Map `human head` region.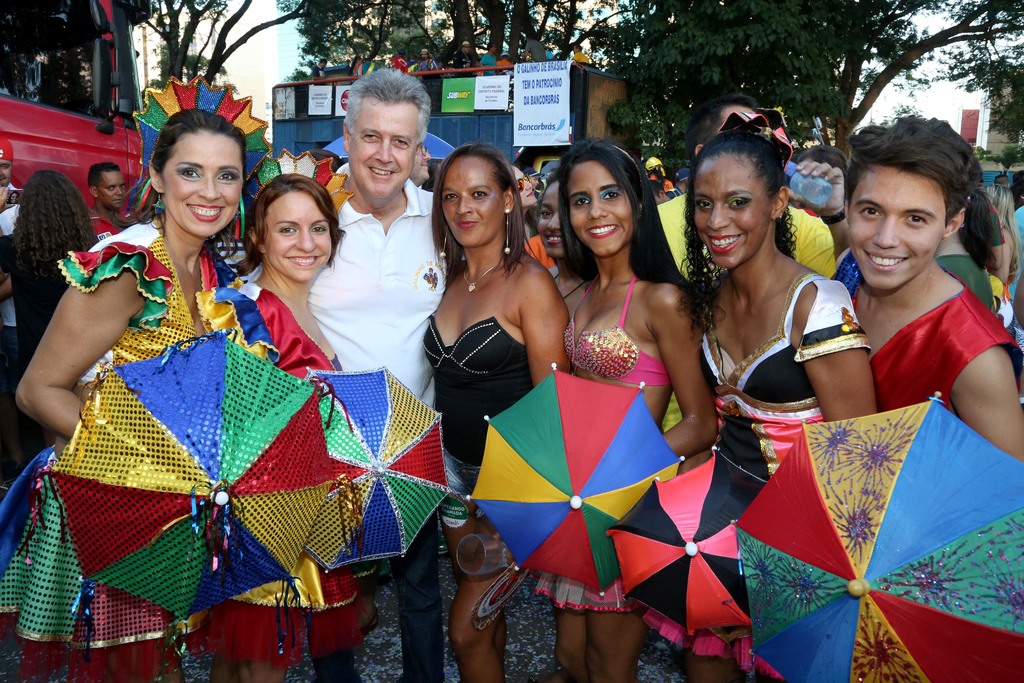
Mapped to locate(534, 178, 577, 258).
